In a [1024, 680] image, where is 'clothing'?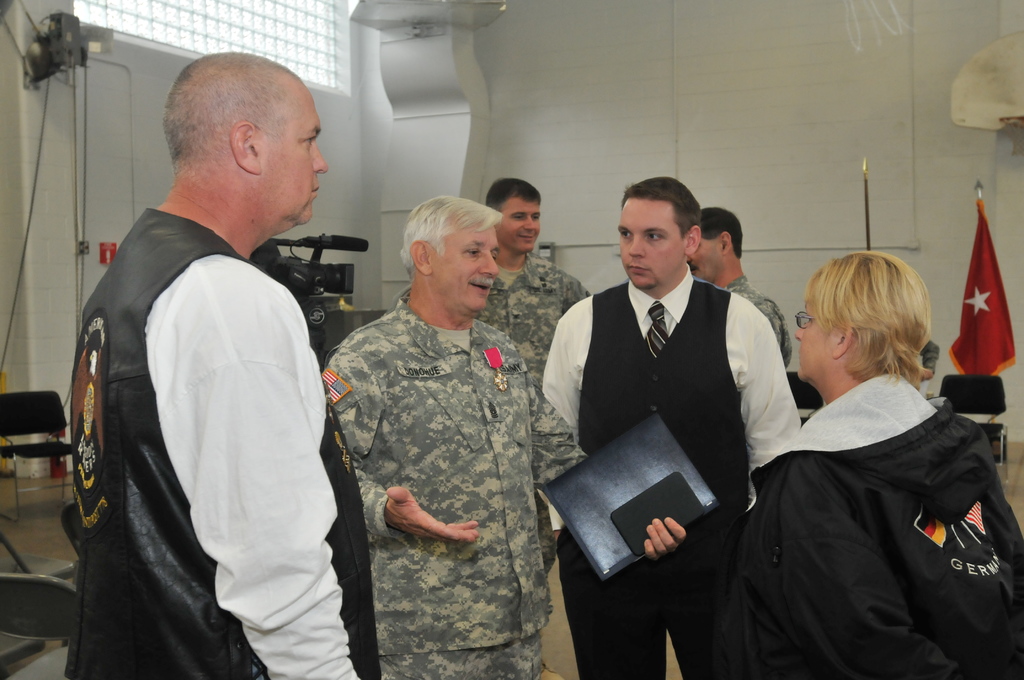
x1=61 y1=152 x2=362 y2=672.
